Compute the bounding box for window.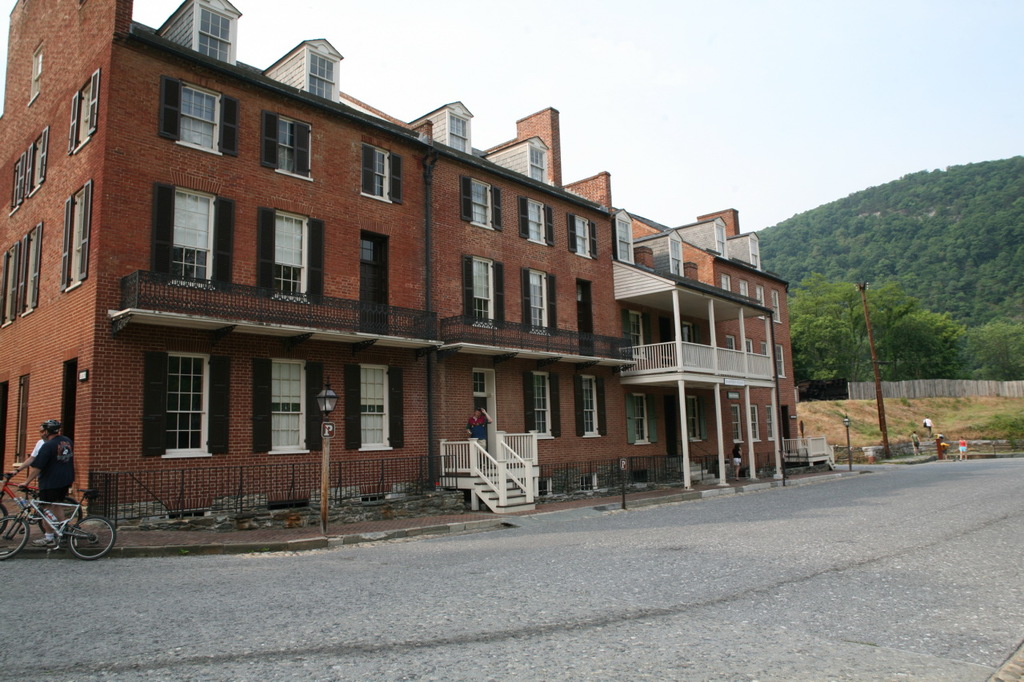
<box>464,373,496,401</box>.
